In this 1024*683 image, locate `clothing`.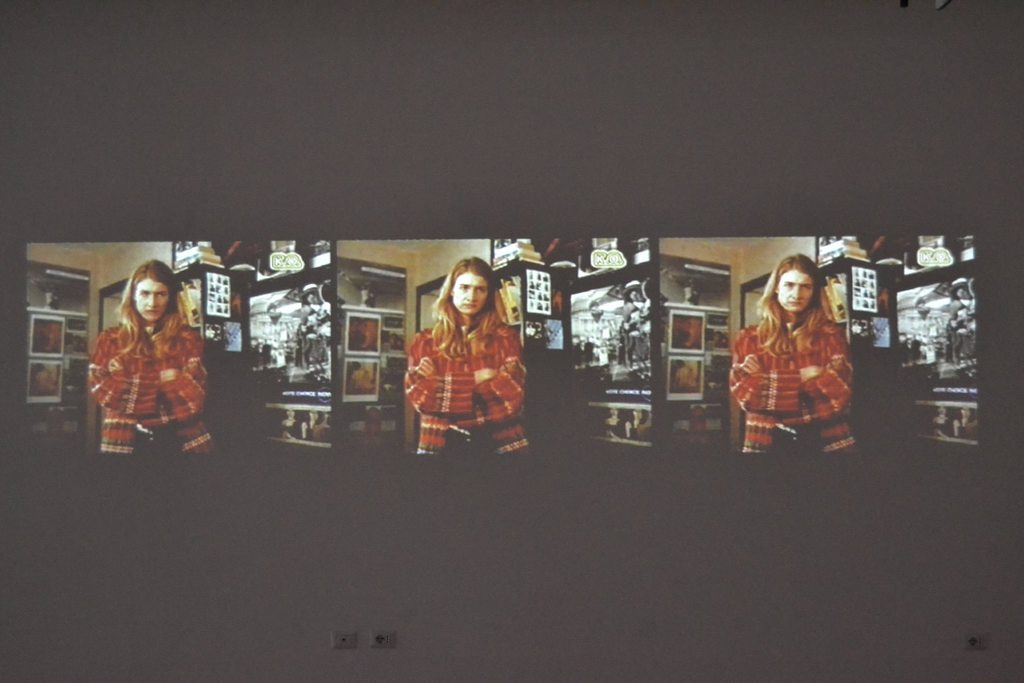
Bounding box: (732,279,861,447).
